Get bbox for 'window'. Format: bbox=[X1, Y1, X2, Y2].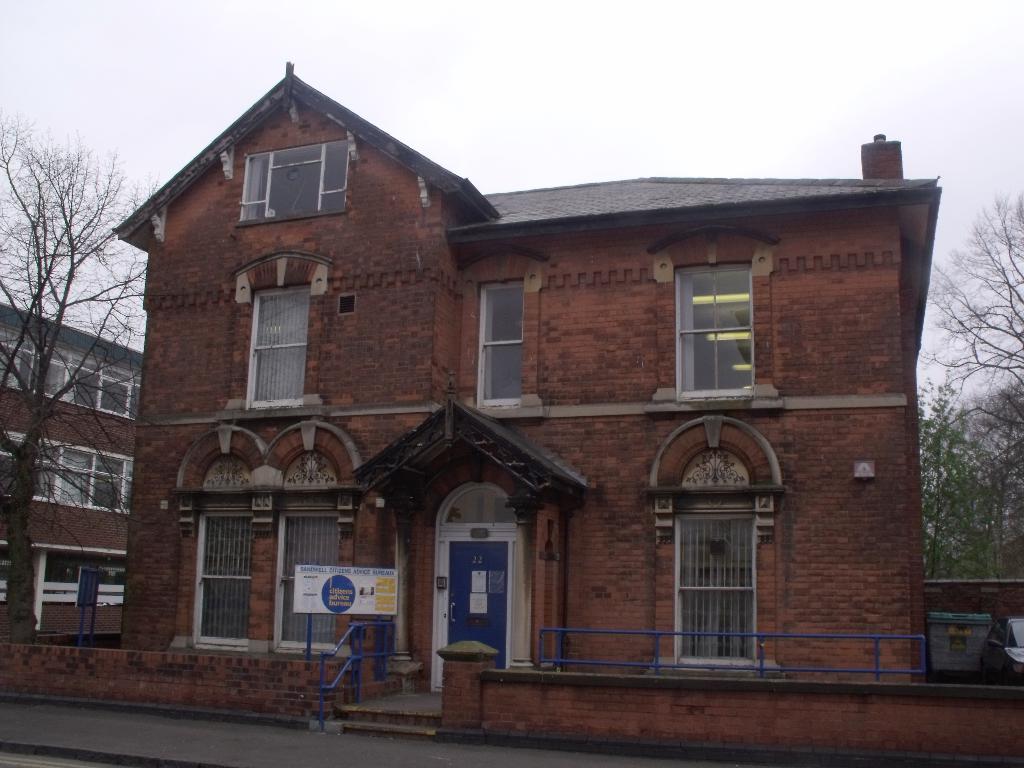
bbox=[678, 515, 753, 663].
